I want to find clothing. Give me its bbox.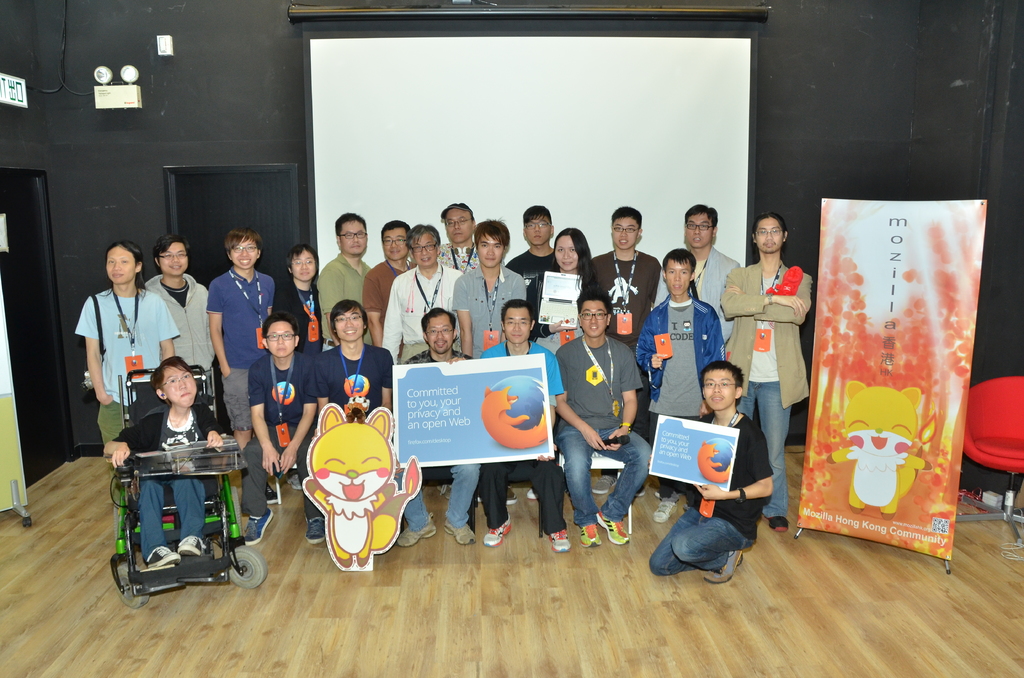
Rect(556, 328, 646, 520).
